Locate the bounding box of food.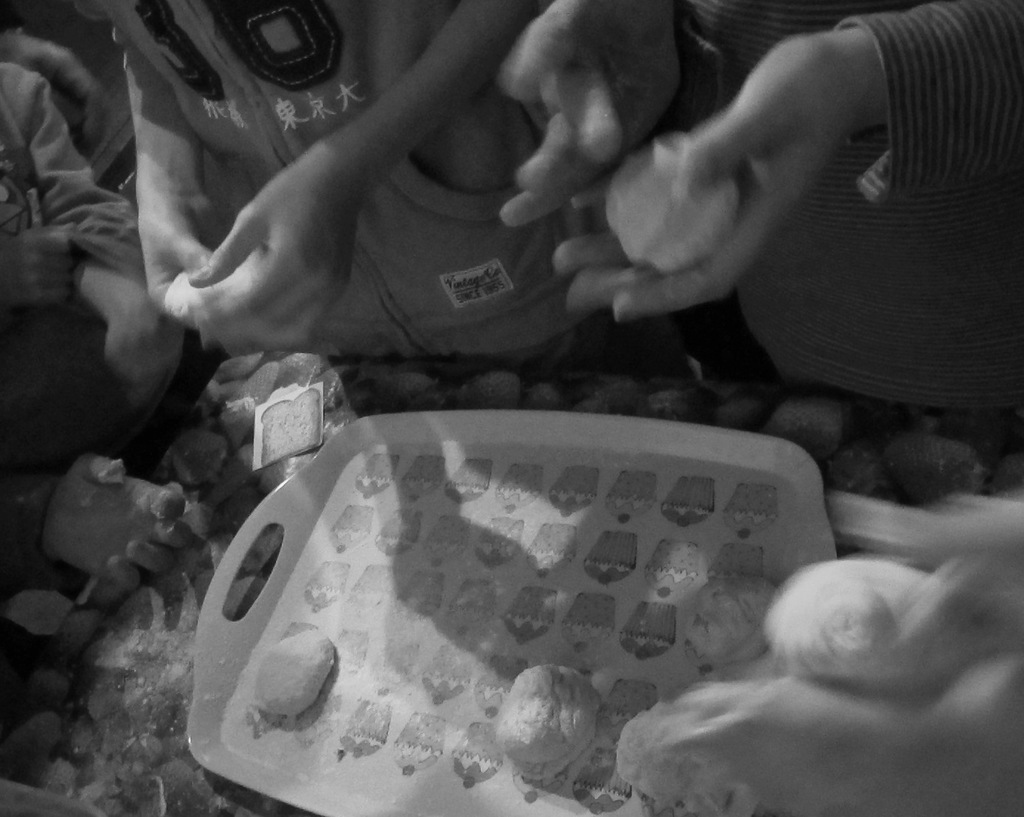
Bounding box: x1=364, y1=667, x2=409, y2=695.
